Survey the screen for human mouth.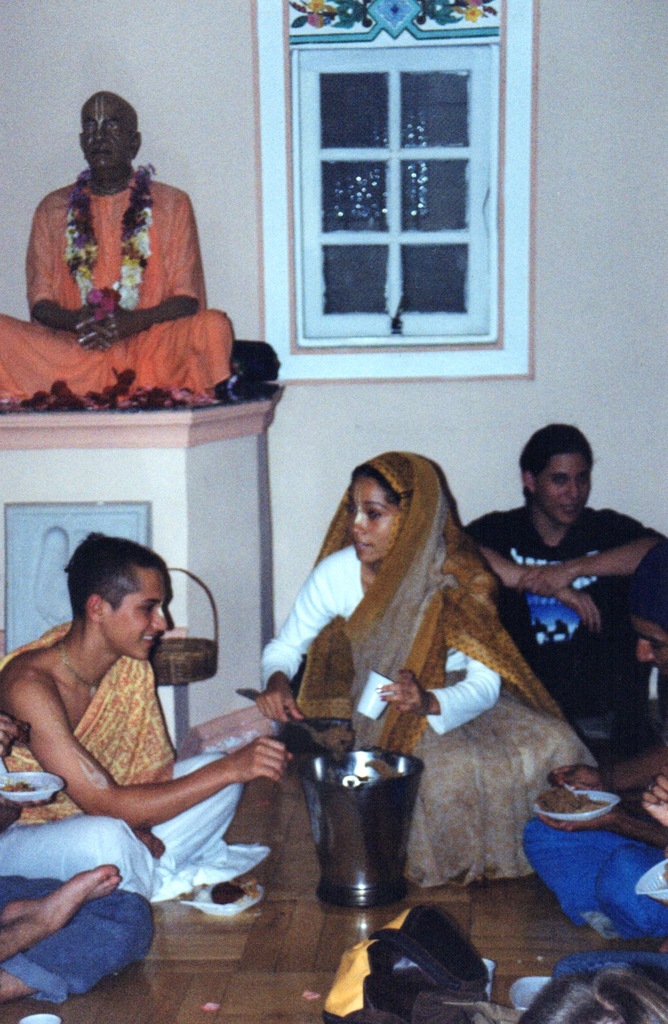
Survey found: box=[566, 506, 582, 510].
